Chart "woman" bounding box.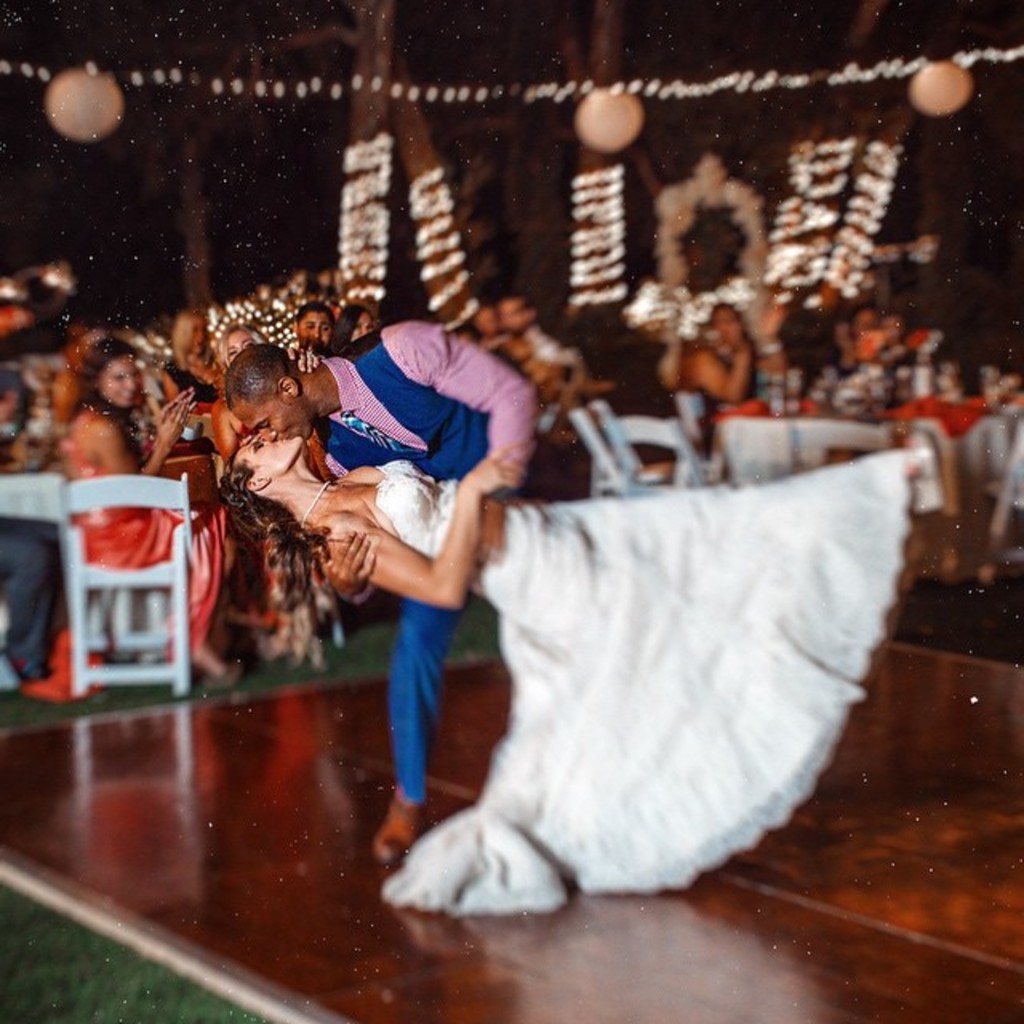
Charted: 210:325:344:667.
